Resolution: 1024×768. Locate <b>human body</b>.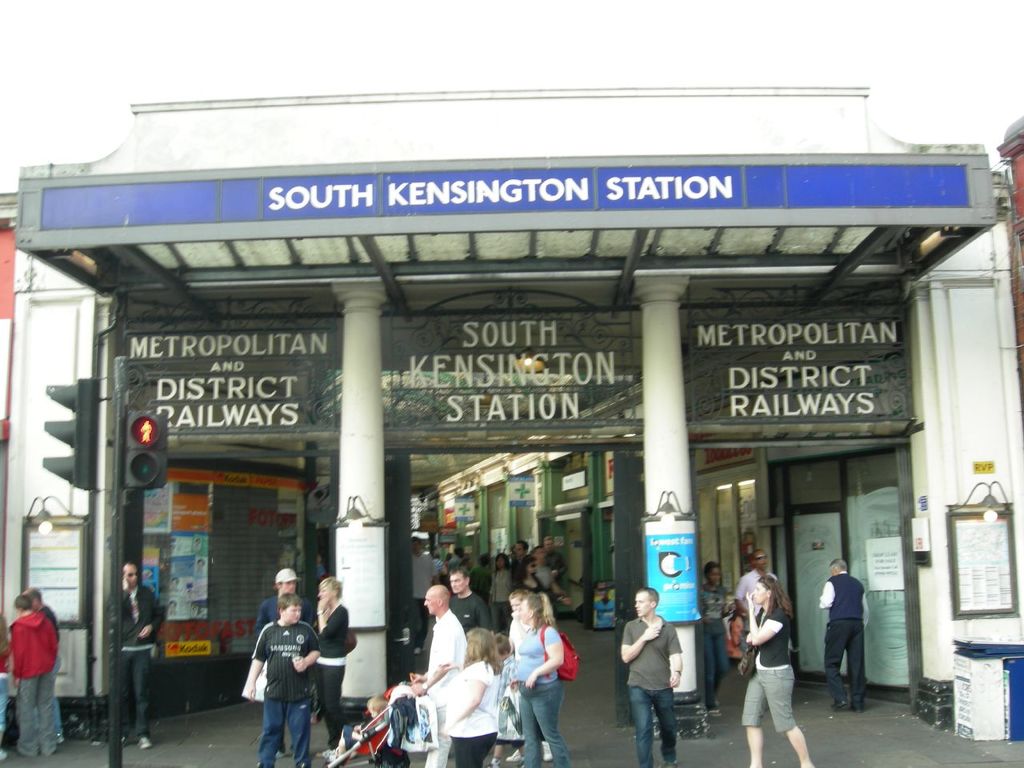
[34, 602, 60, 744].
